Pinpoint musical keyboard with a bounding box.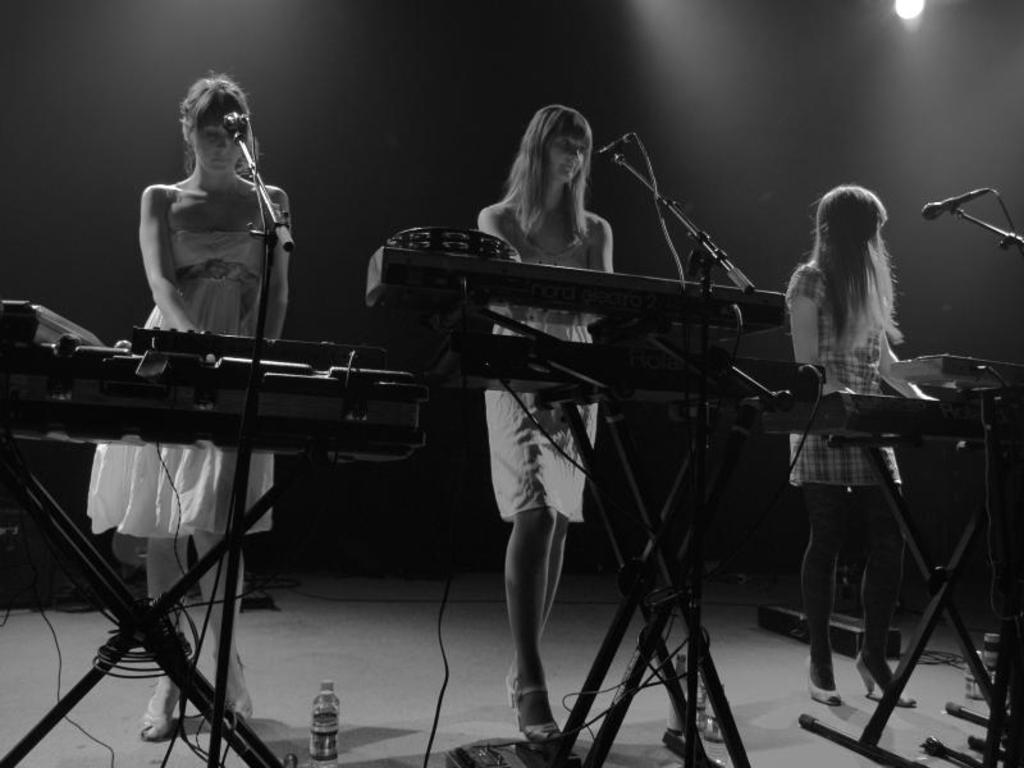
detection(749, 392, 988, 431).
